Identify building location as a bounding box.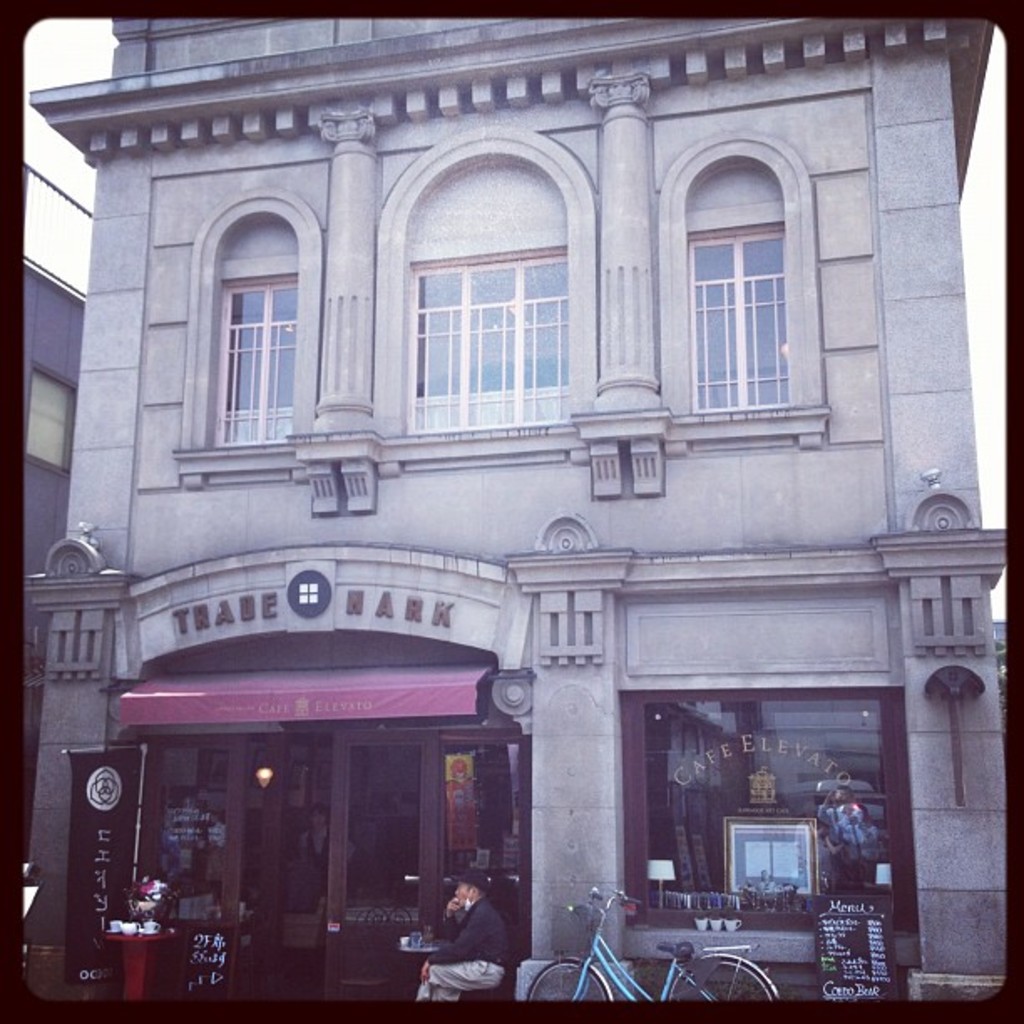
l=10, t=10, r=1017, b=1006.
